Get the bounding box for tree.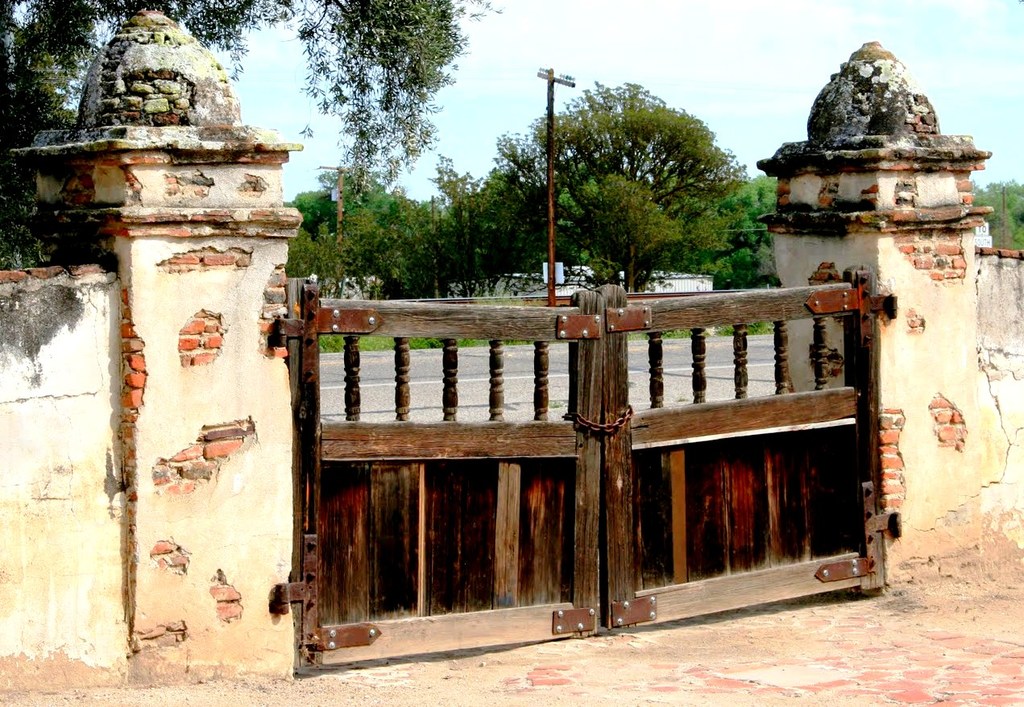
(left=0, top=0, right=512, bottom=271).
